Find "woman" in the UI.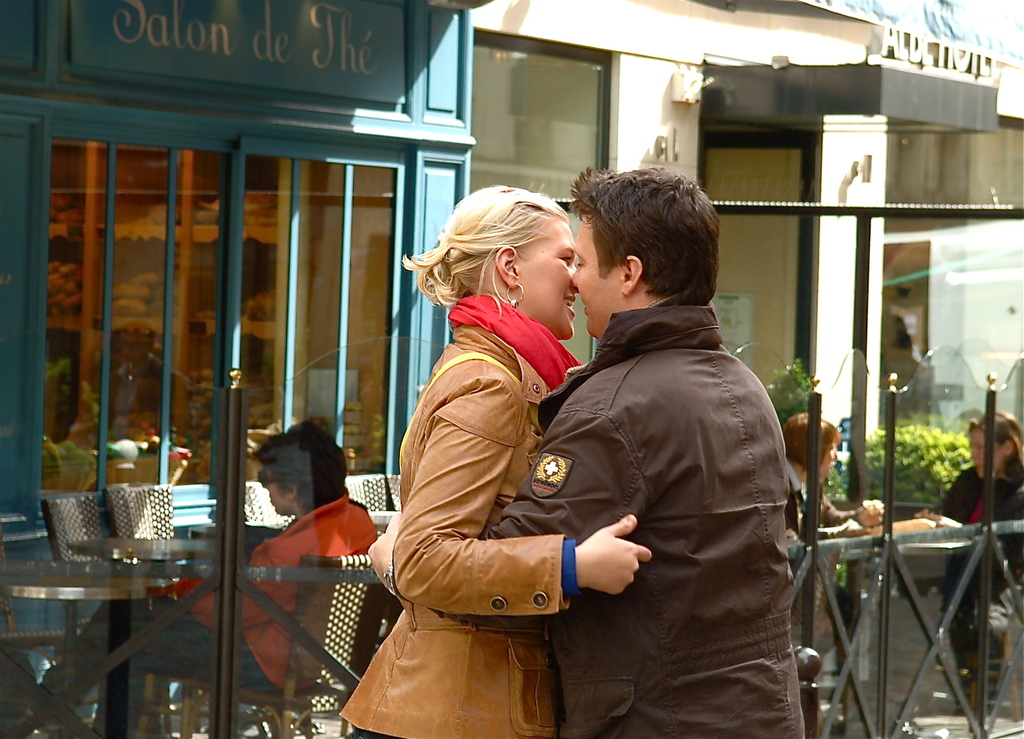
UI element at x1=913, y1=410, x2=1023, y2=720.
